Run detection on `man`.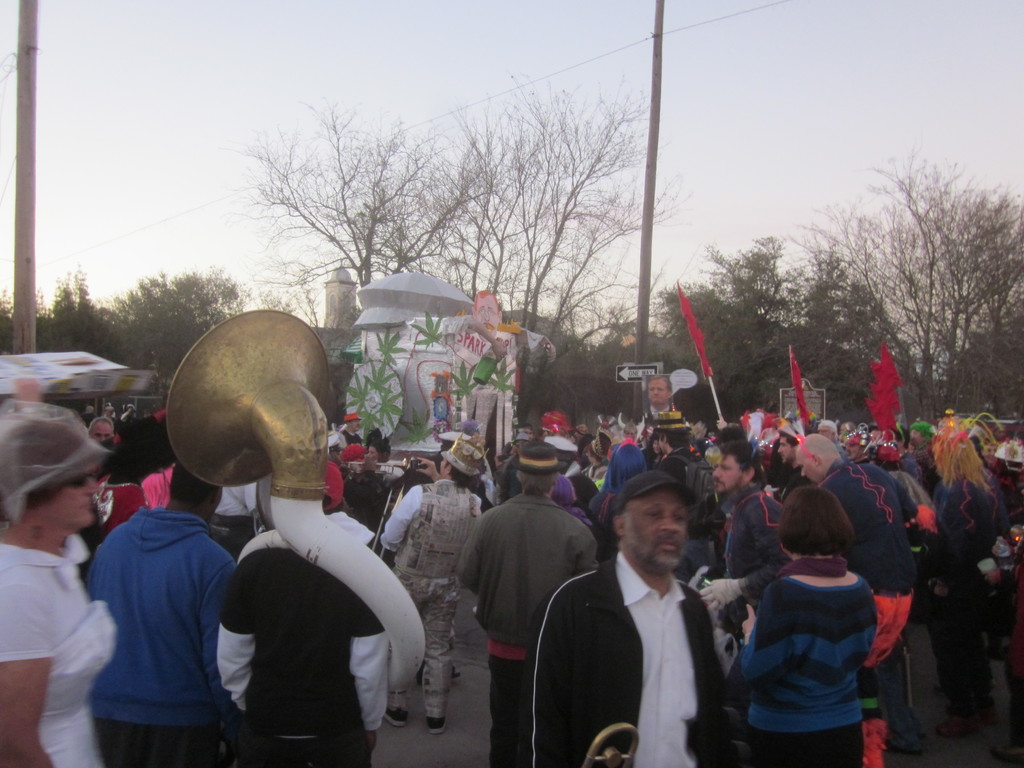
Result: [87, 417, 117, 439].
